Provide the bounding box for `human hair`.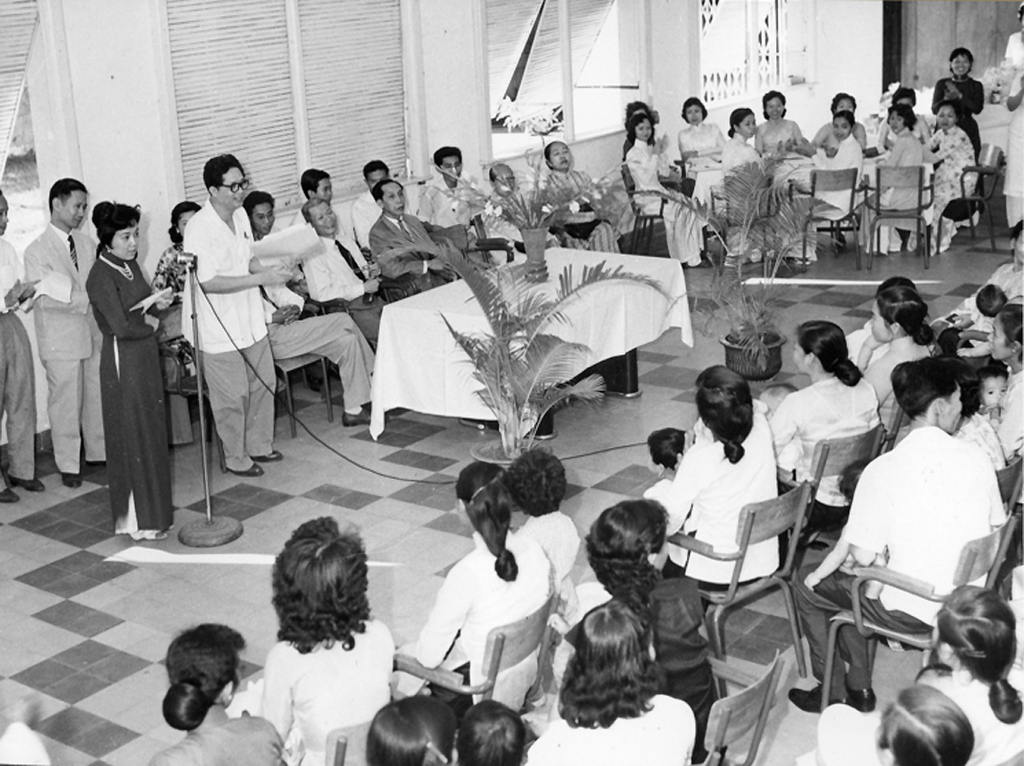
box=[726, 105, 749, 130].
